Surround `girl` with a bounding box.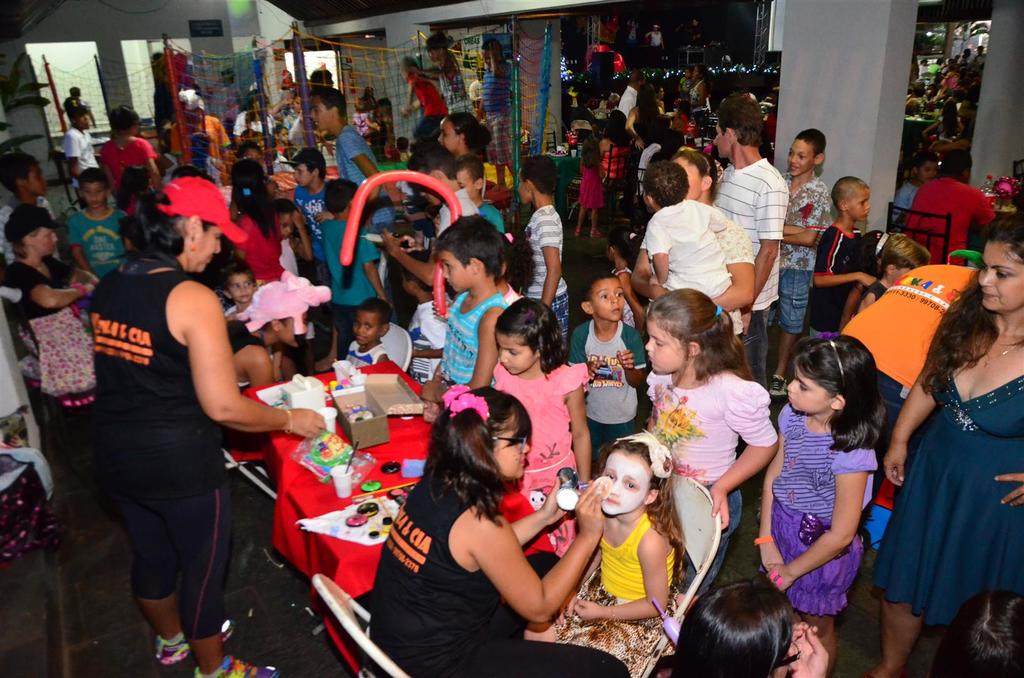
{"left": 266, "top": 123, "right": 294, "bottom": 171}.
